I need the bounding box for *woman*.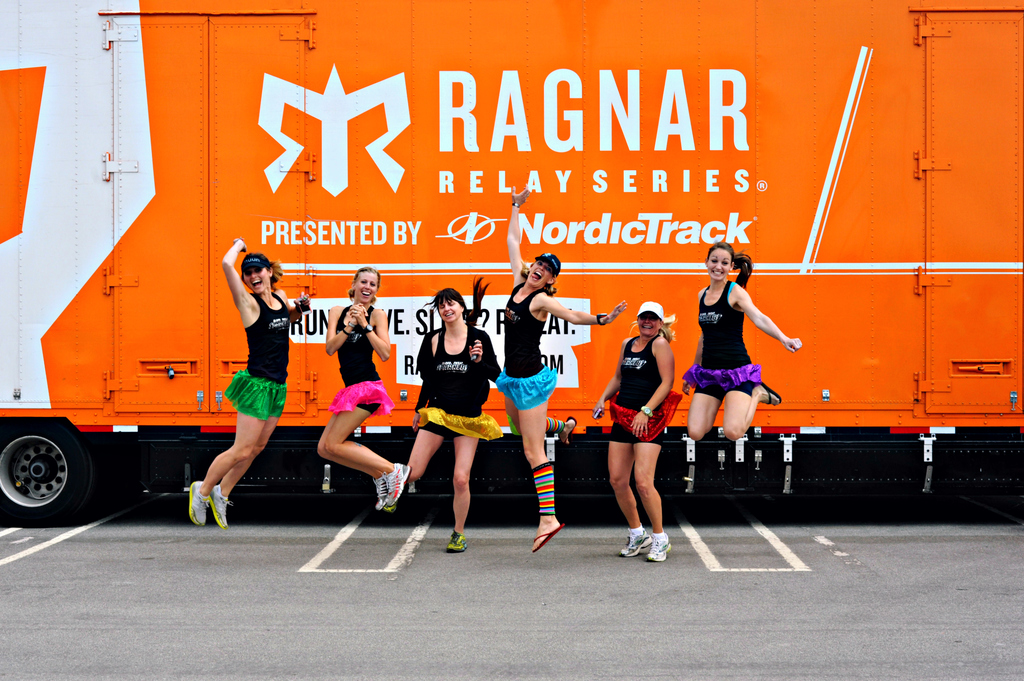
Here it is: bbox=(496, 184, 627, 547).
